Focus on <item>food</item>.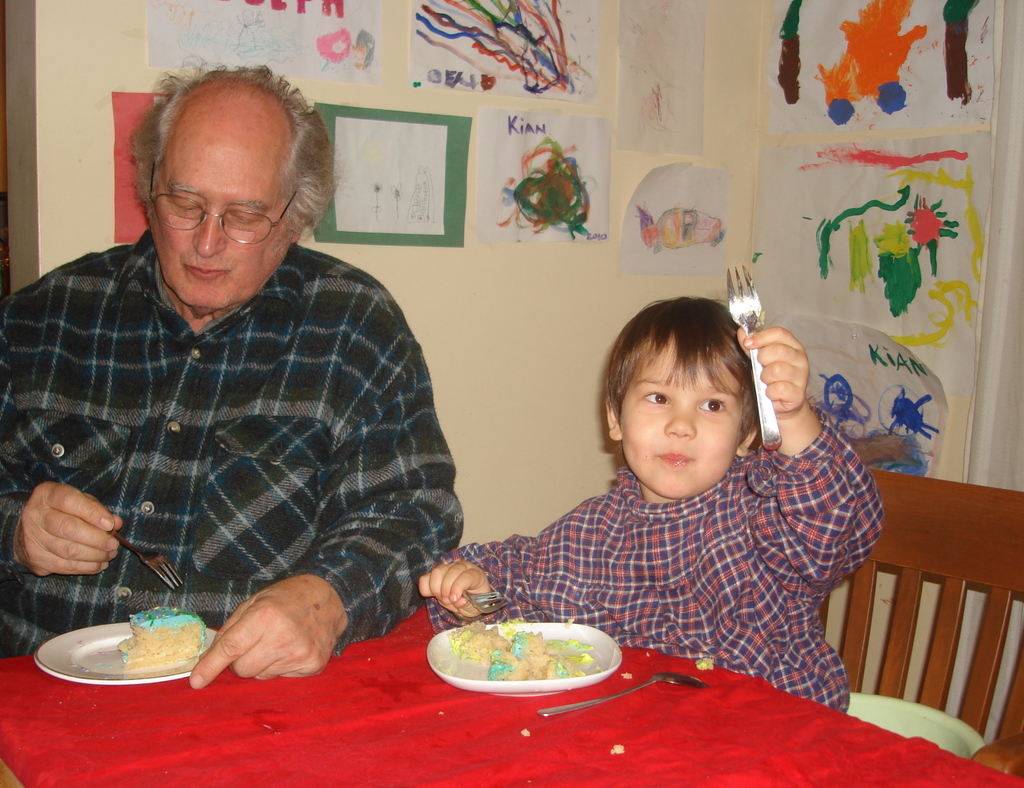
Focused at (618,669,632,679).
